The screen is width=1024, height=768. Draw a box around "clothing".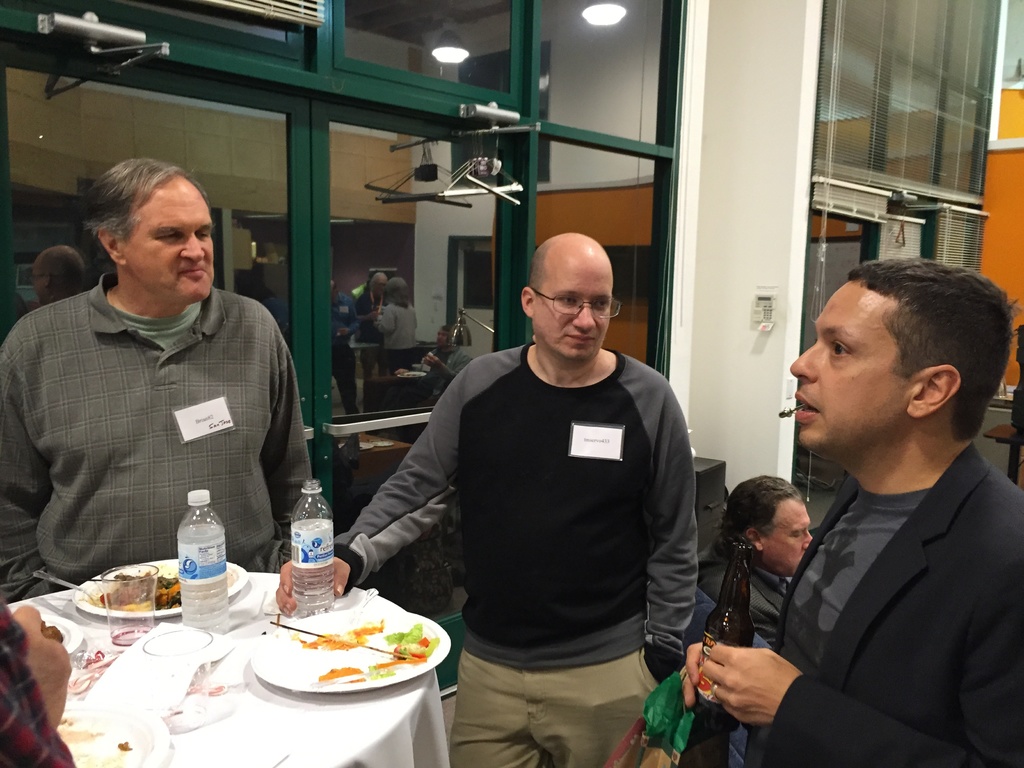
detection(698, 543, 783, 647).
